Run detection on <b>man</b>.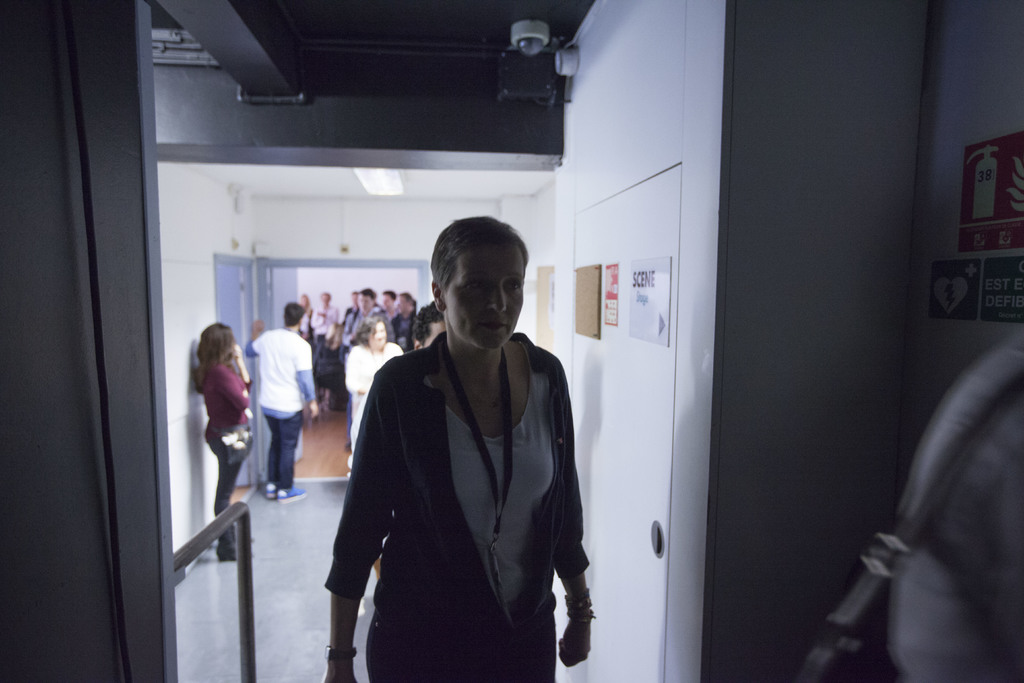
Result: (316,283,345,398).
